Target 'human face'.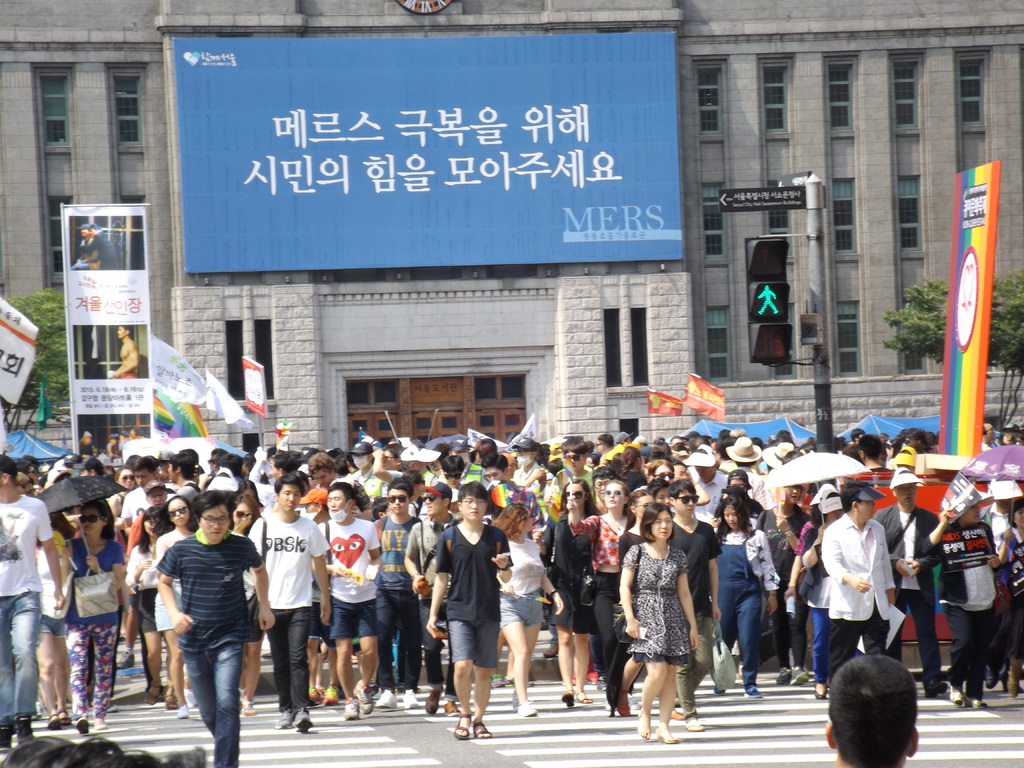
Target region: bbox=(168, 500, 190, 525).
